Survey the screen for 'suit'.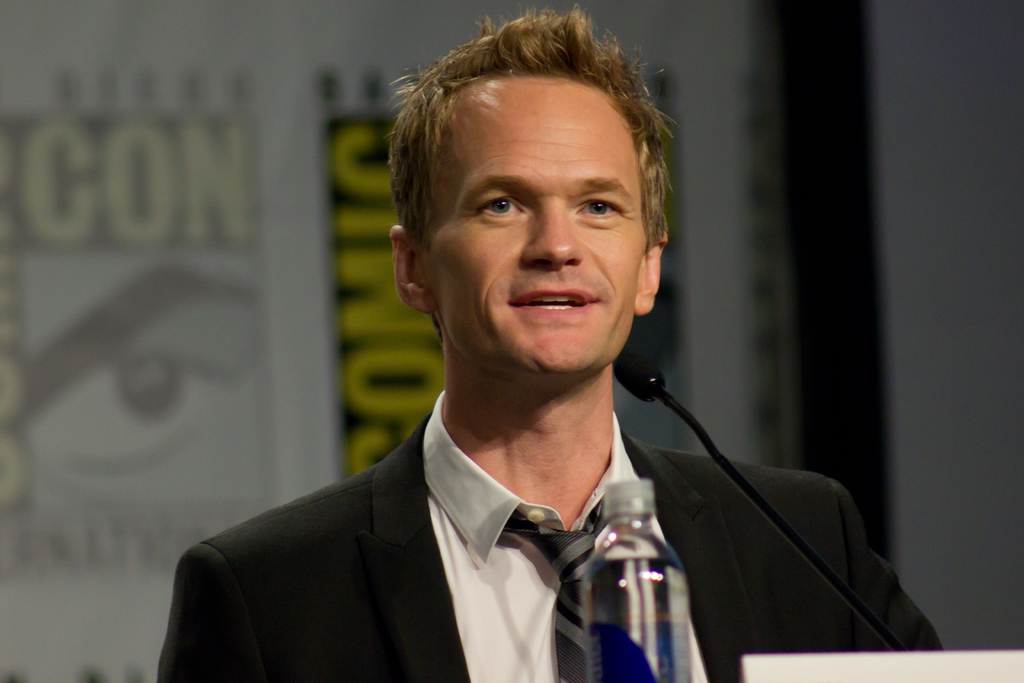
Survey found: 163,368,863,678.
